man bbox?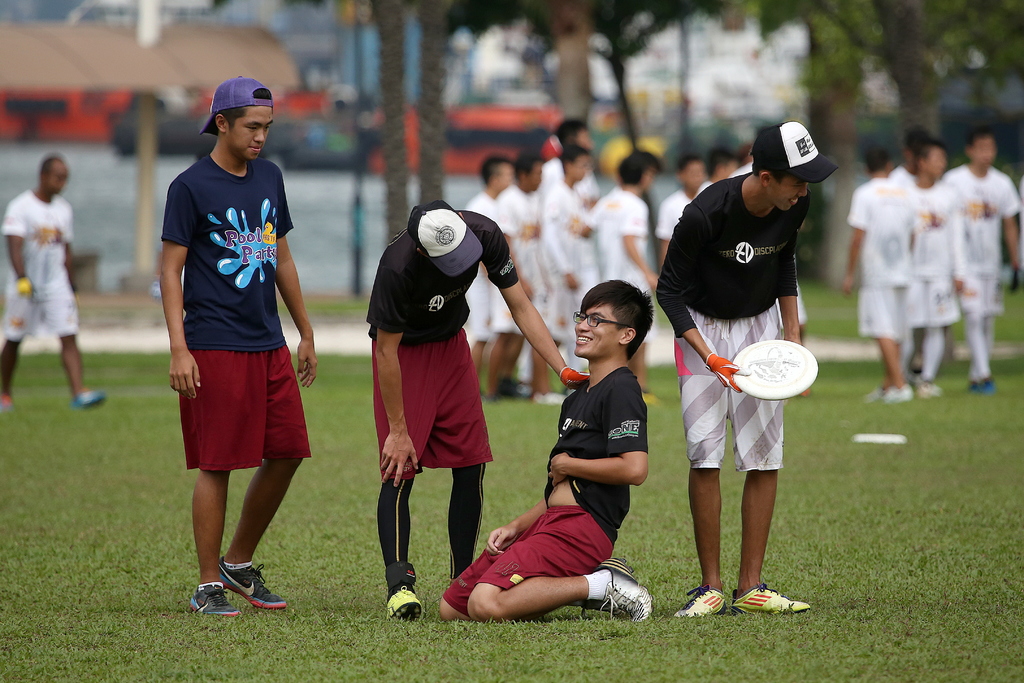
(369,201,594,620)
